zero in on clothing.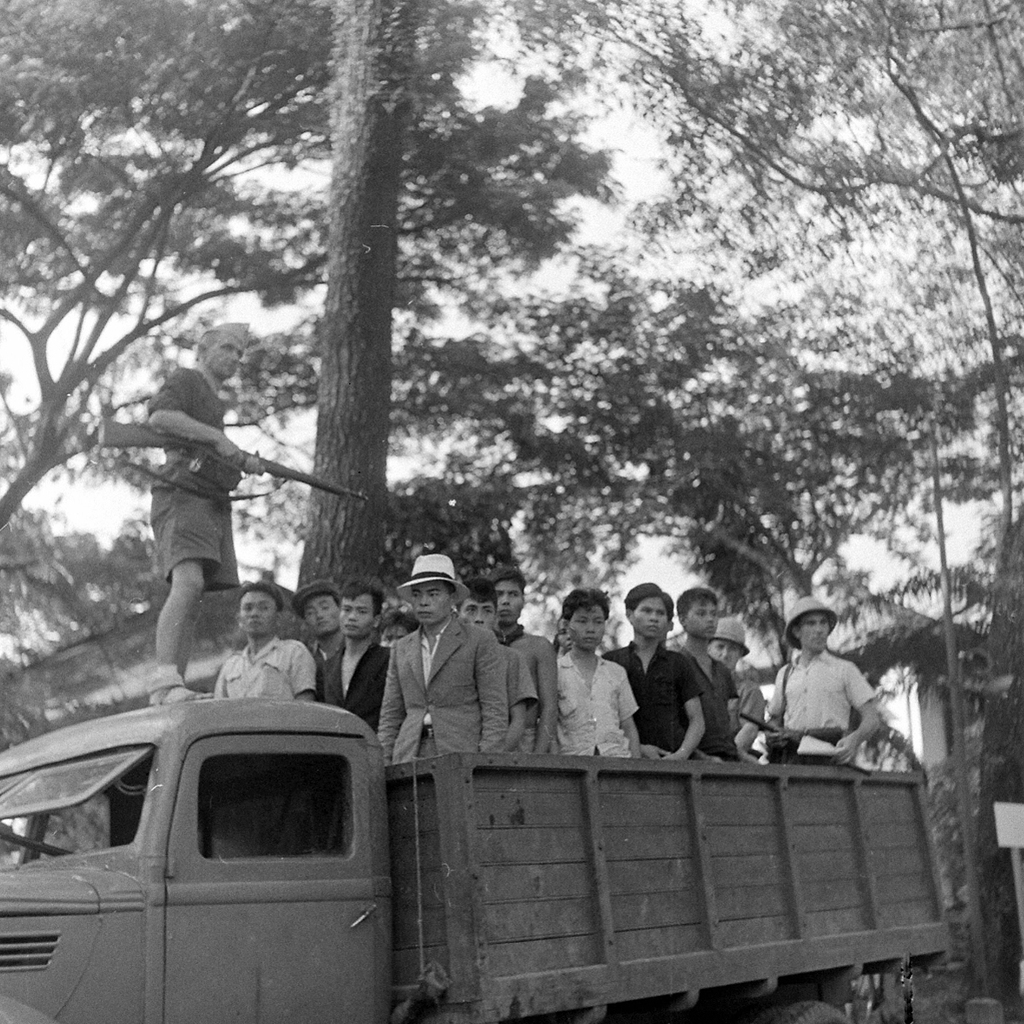
Zeroed in: (145,364,241,590).
